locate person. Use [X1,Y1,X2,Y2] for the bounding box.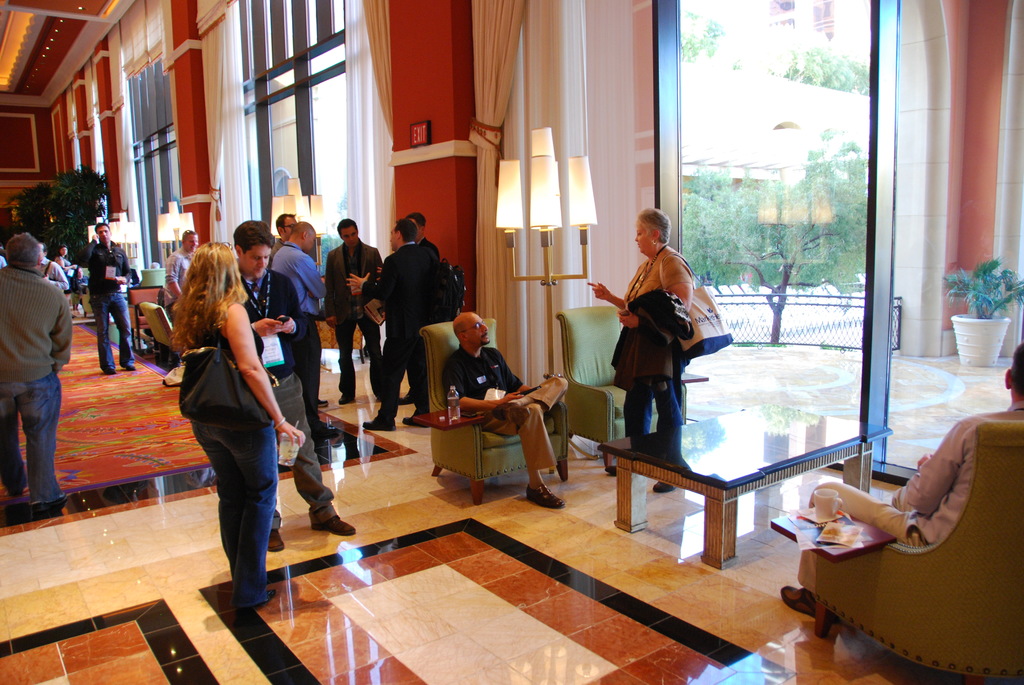
[236,219,356,554].
